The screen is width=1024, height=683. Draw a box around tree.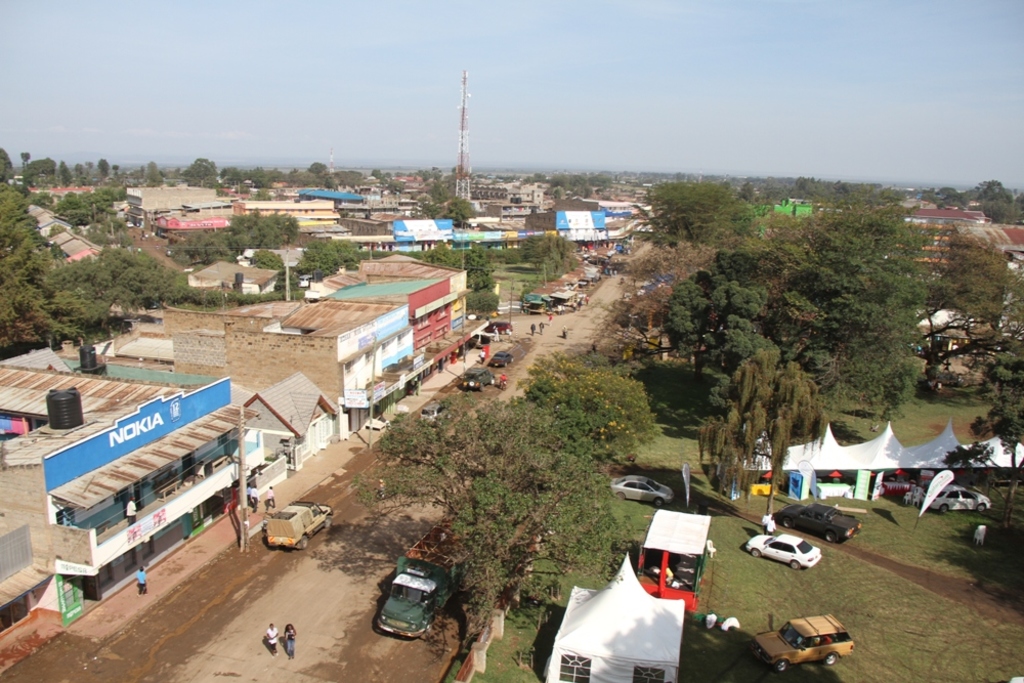
left=634, top=231, right=759, bottom=293.
